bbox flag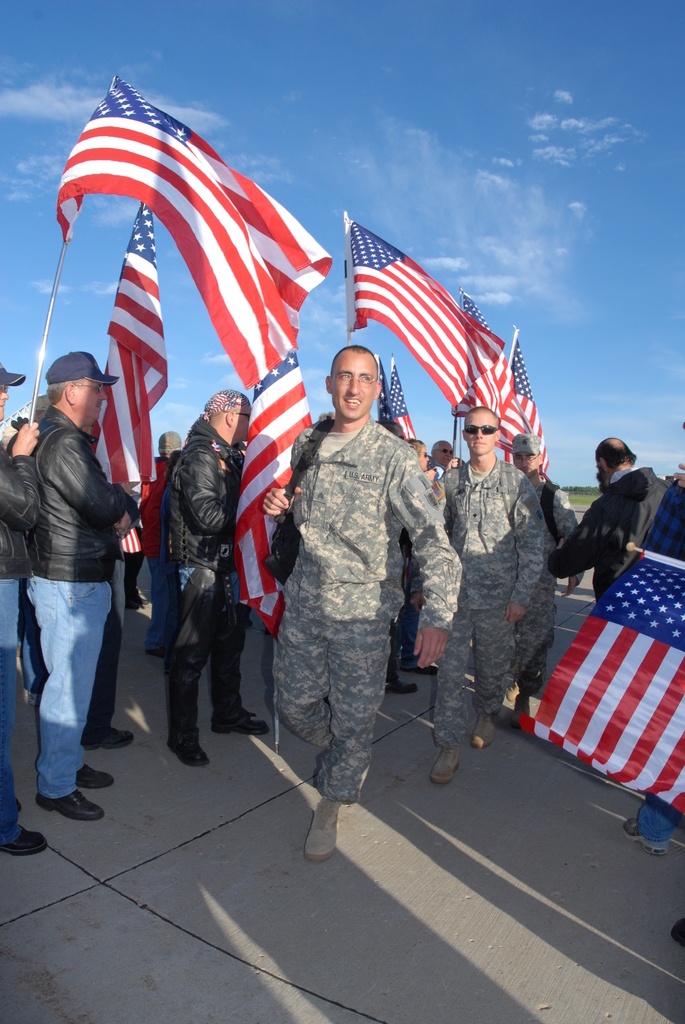
x1=122, y1=460, x2=159, y2=550
